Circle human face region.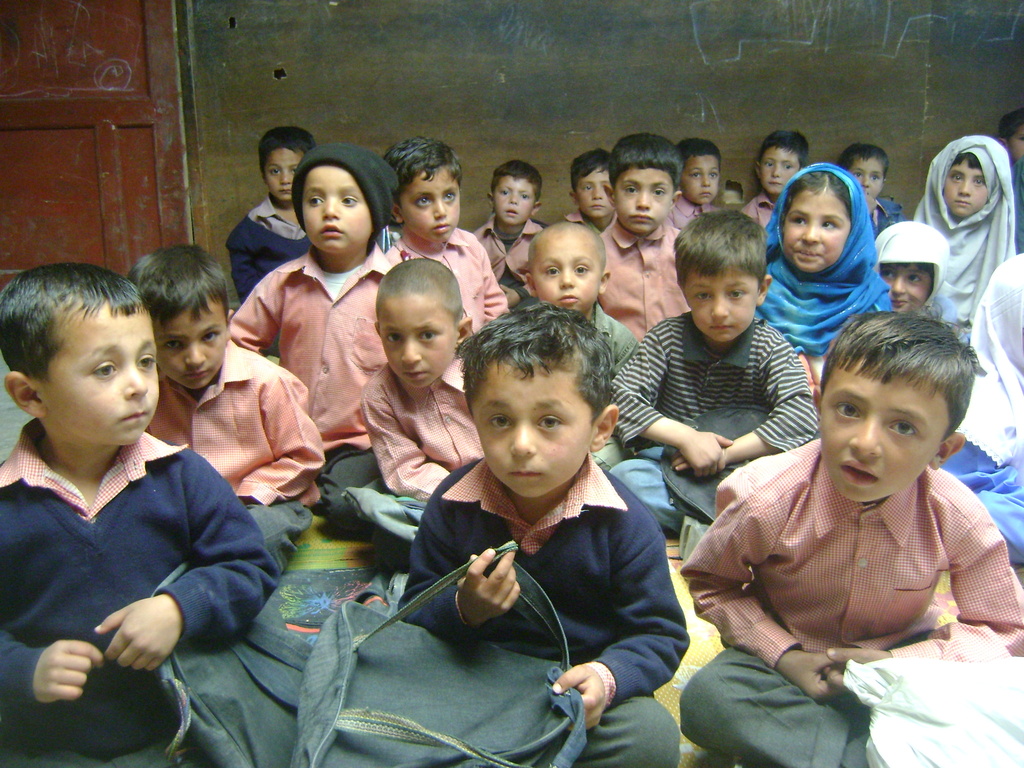
Region: x1=1012 y1=118 x2=1023 y2=158.
